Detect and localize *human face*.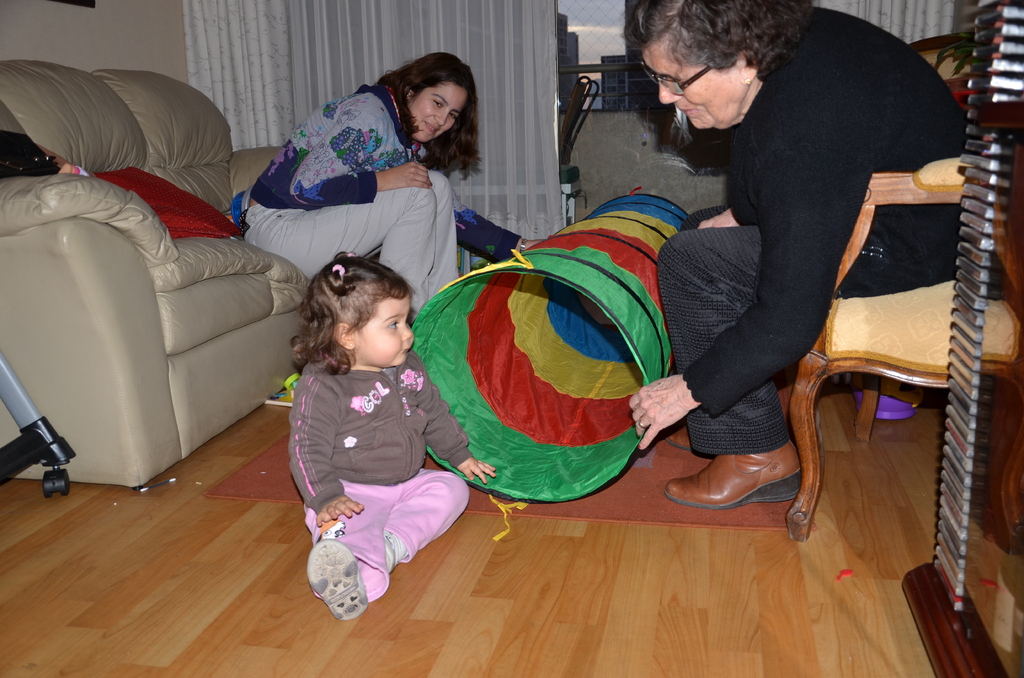
Localized at [411,83,463,141].
